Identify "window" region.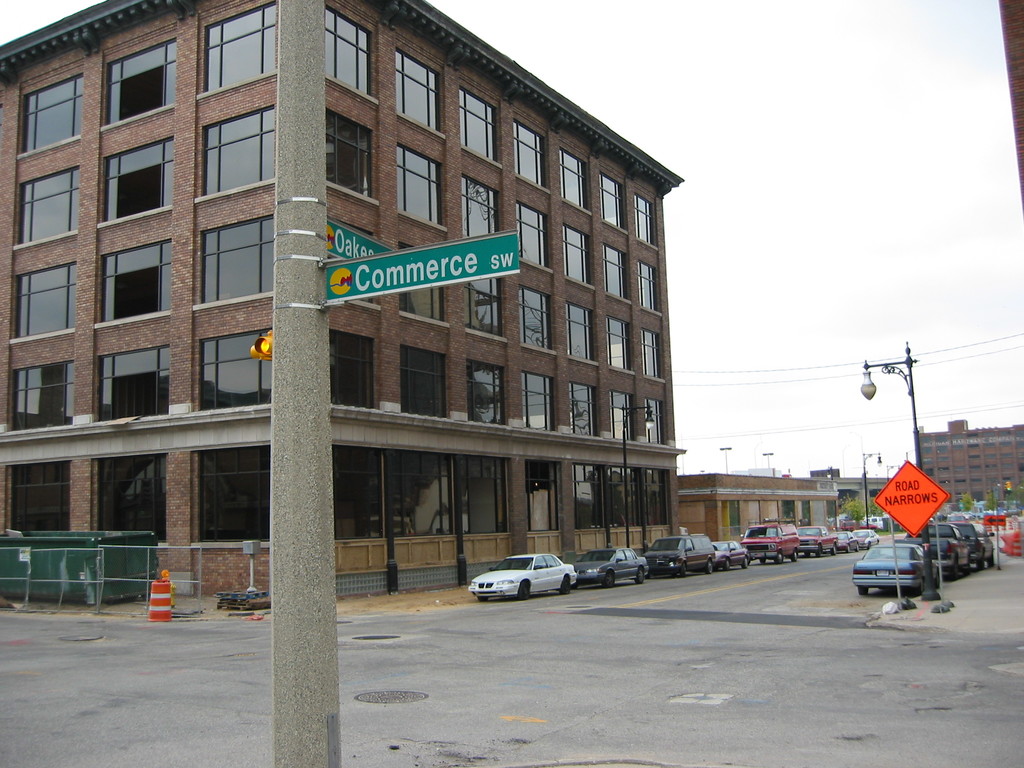
Region: <region>515, 119, 550, 188</region>.
